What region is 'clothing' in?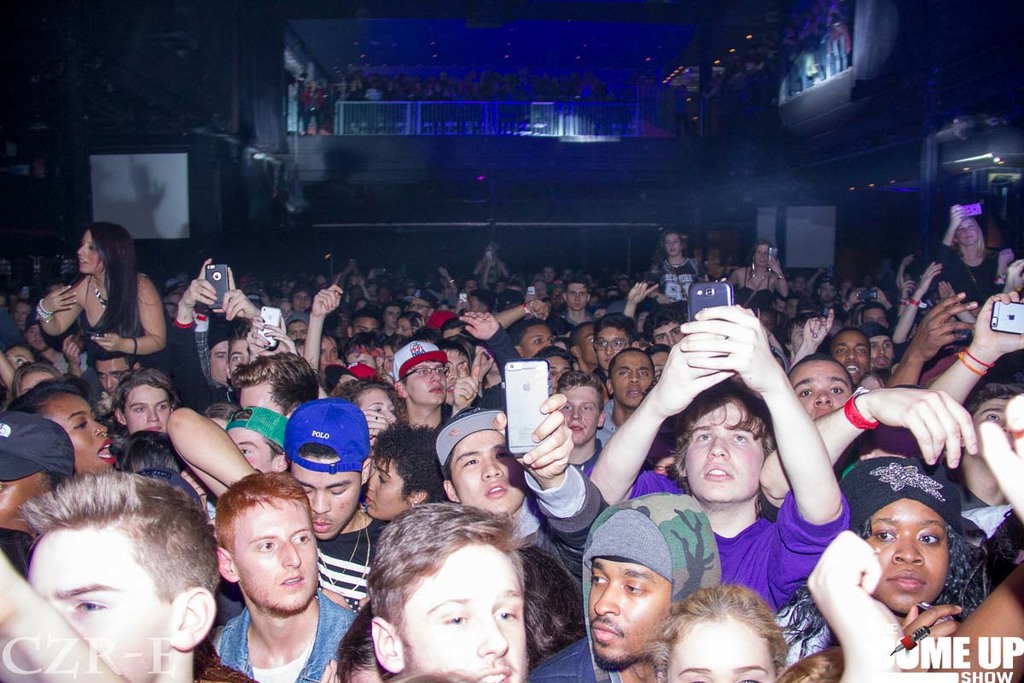
bbox=[85, 272, 168, 383].
